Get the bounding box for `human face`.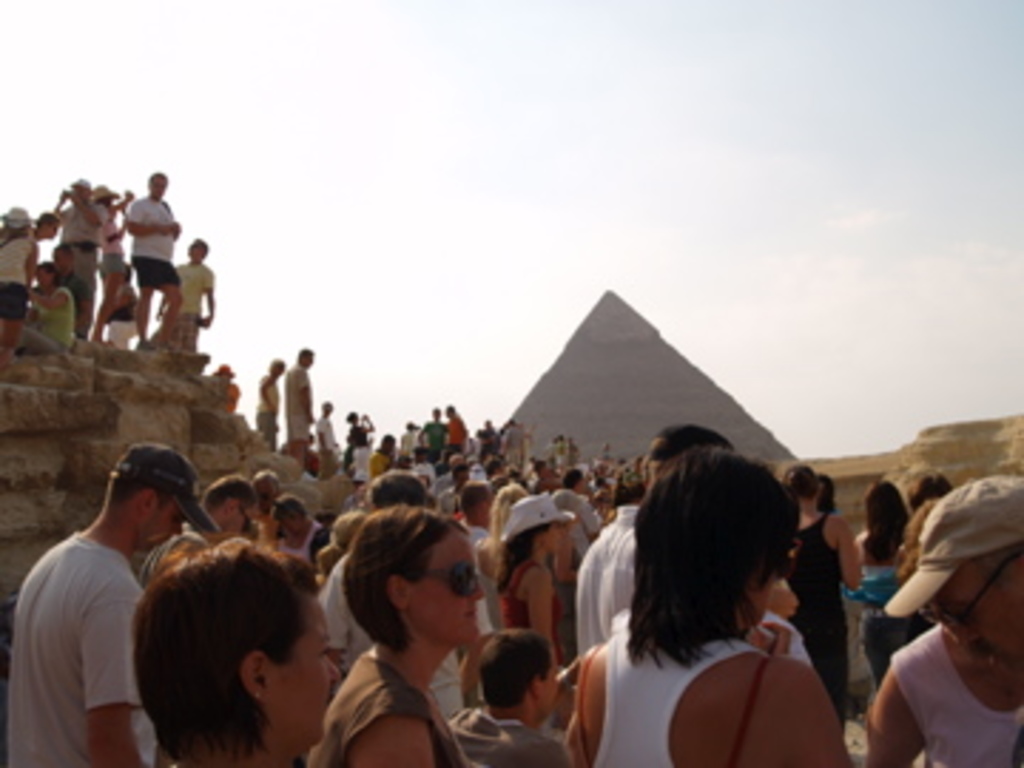
box=[418, 529, 486, 646].
